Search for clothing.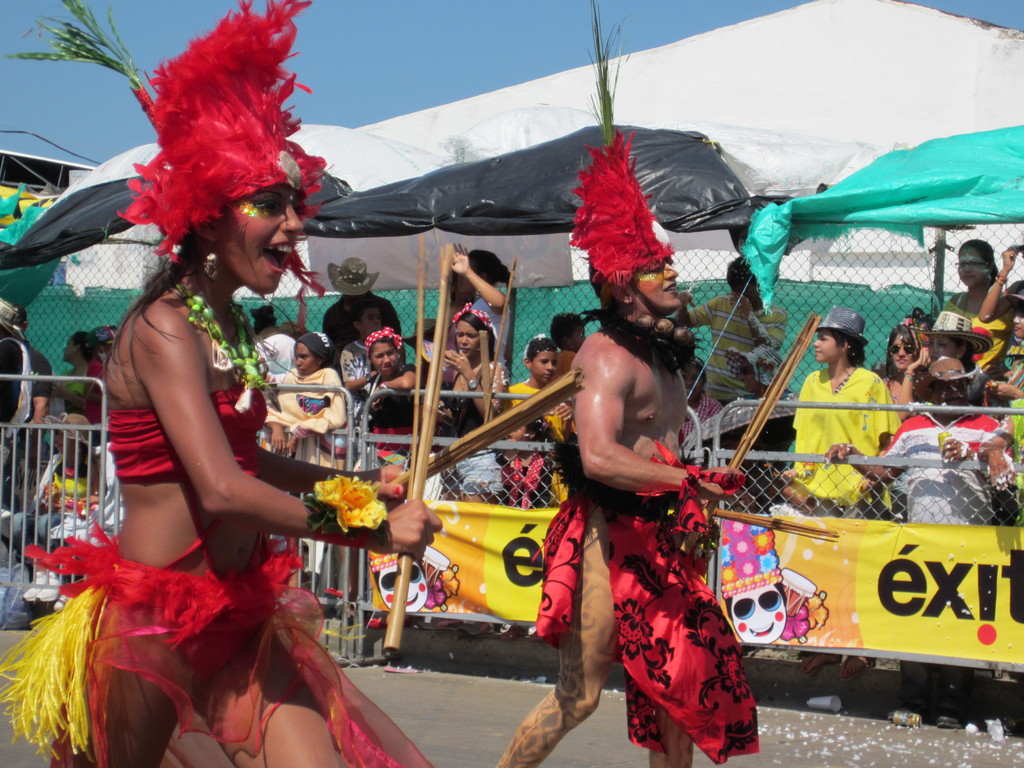
Found at x1=529, y1=433, x2=744, y2=765.
